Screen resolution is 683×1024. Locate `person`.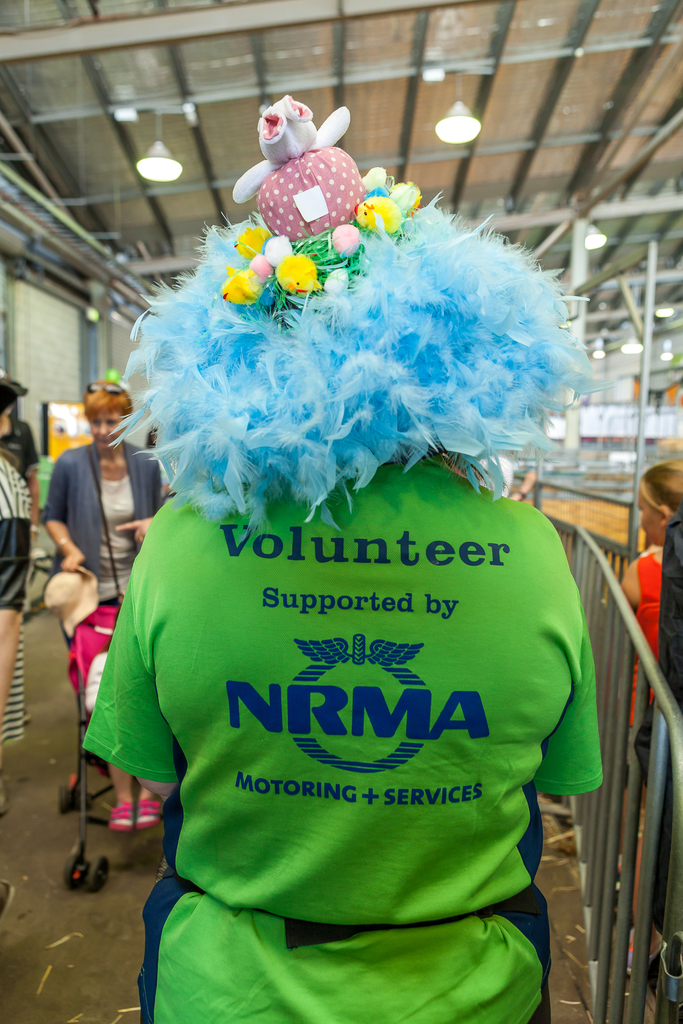
pyautogui.locateOnScreen(33, 376, 179, 764).
